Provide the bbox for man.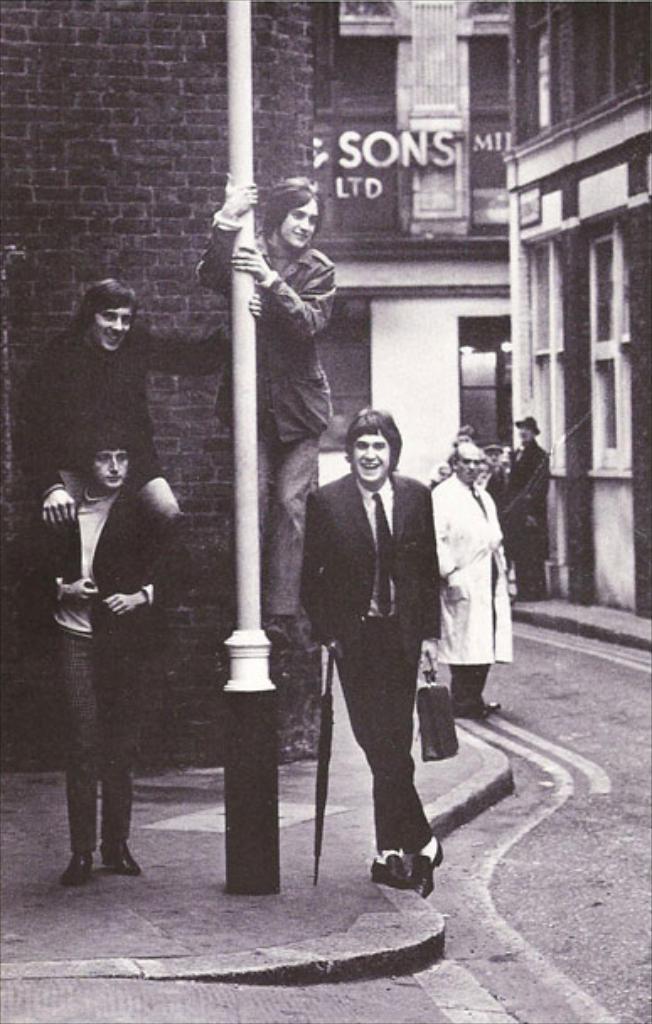
pyautogui.locateOnScreen(280, 397, 470, 901).
